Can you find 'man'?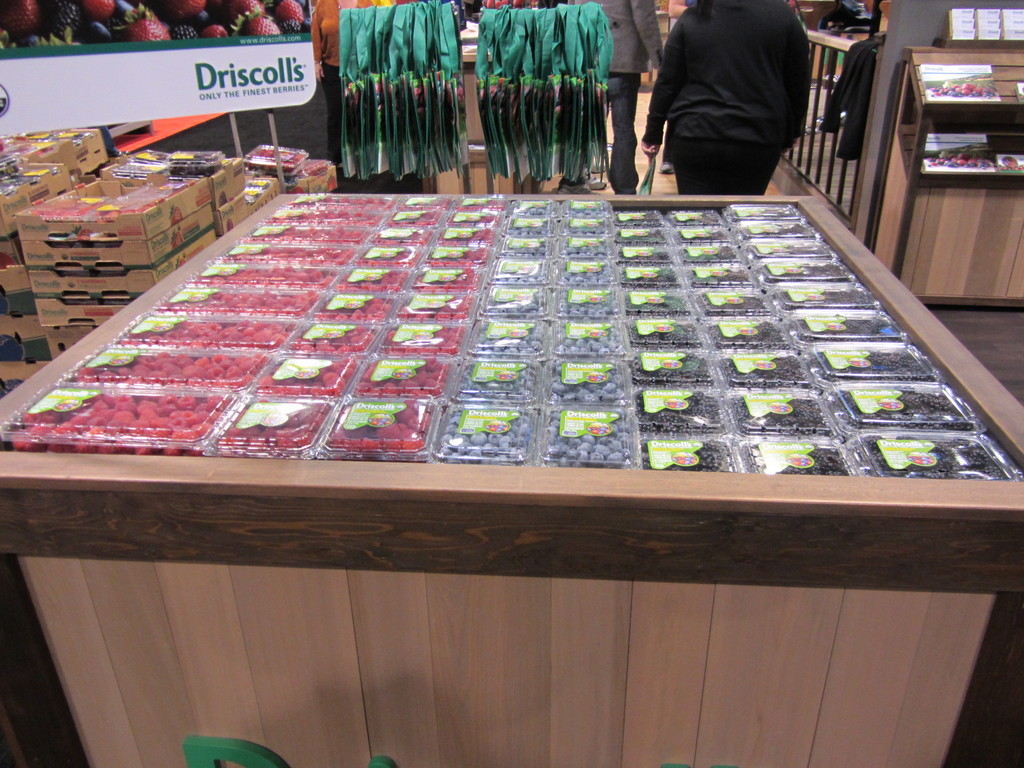
Yes, bounding box: BBox(639, 0, 812, 195).
